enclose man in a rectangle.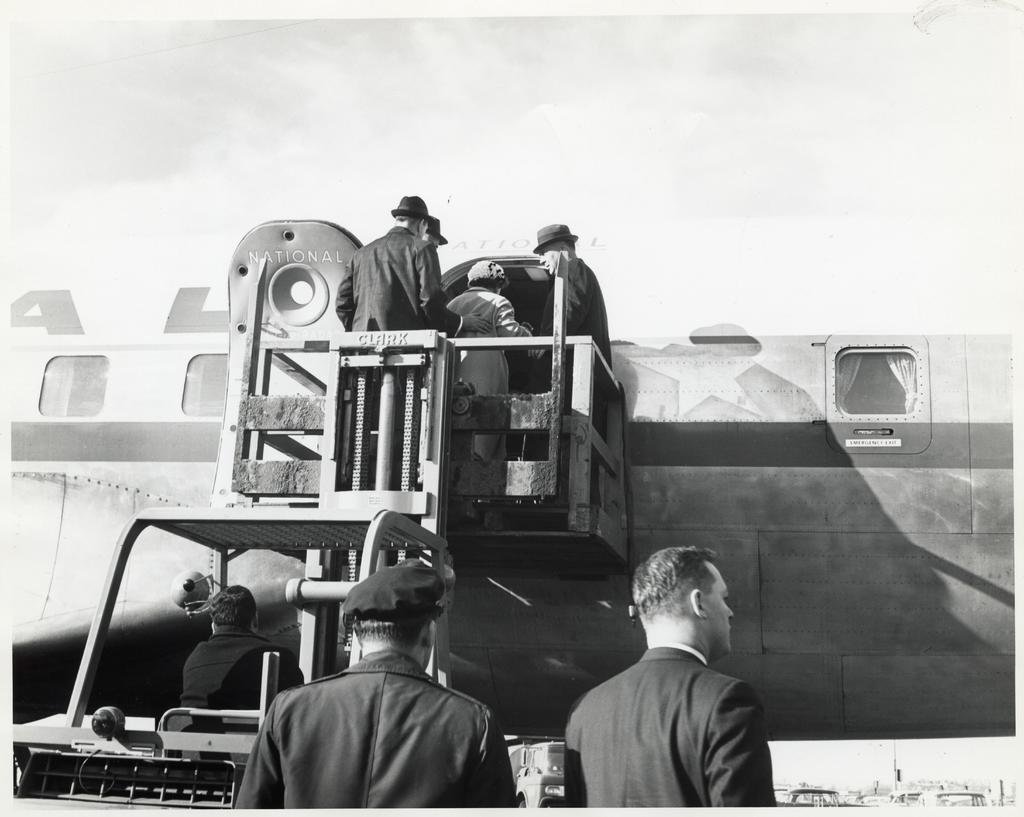
bbox=(444, 257, 536, 532).
